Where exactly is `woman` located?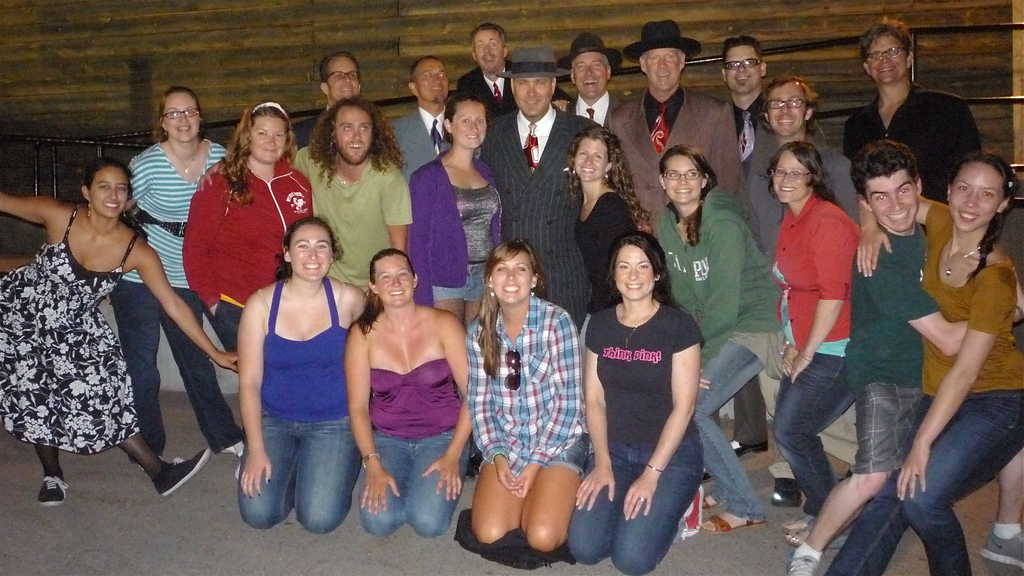
Its bounding box is region(179, 99, 321, 384).
